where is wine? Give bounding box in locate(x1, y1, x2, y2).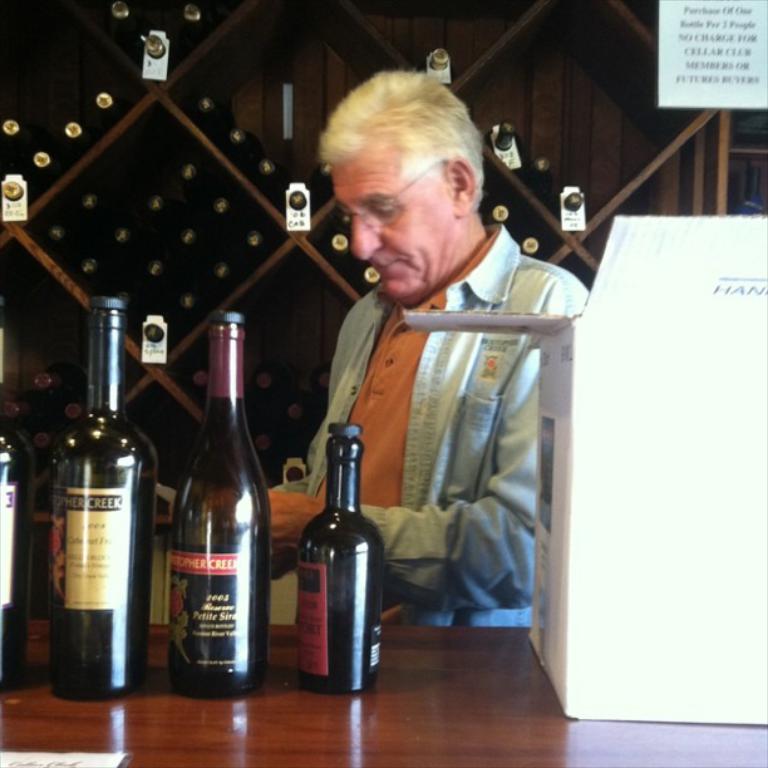
locate(291, 414, 392, 696).
